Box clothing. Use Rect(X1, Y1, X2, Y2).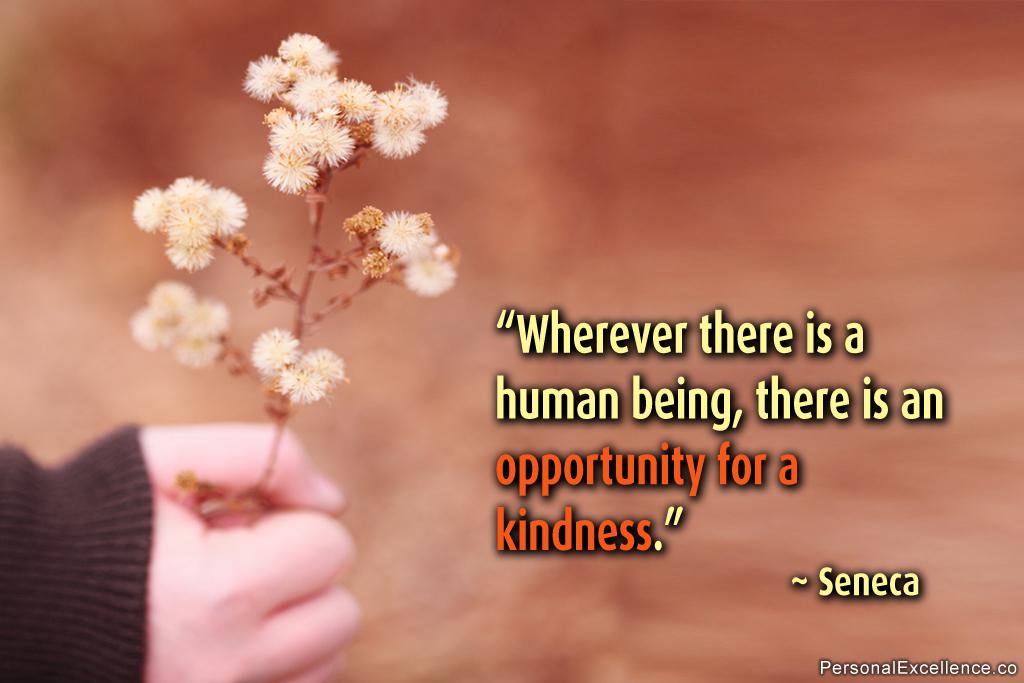
Rect(0, 418, 154, 682).
